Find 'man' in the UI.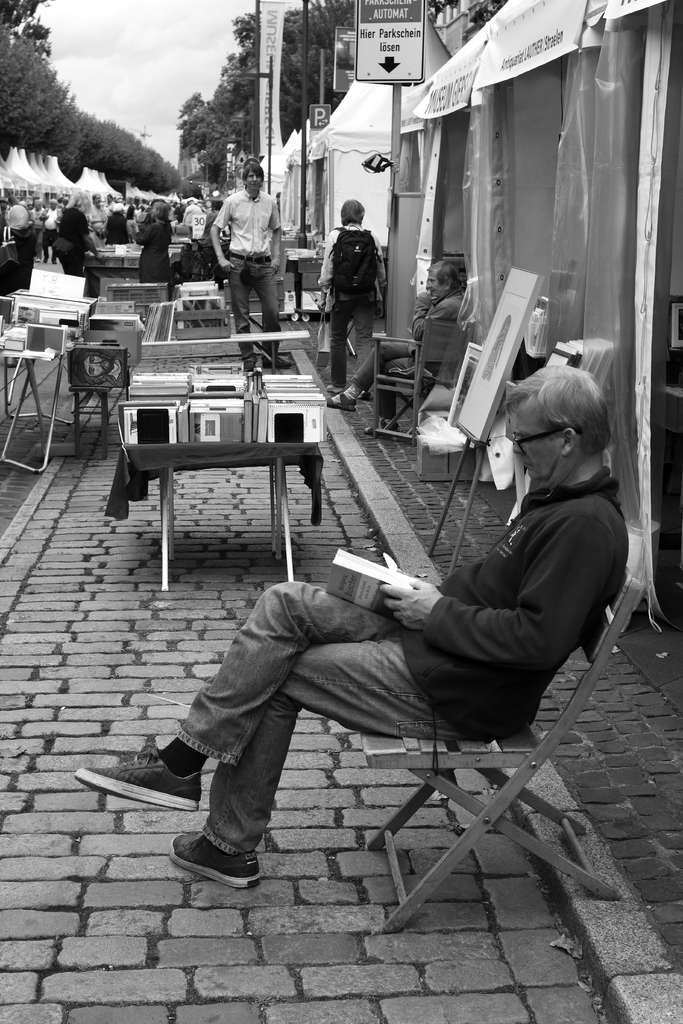
UI element at (210, 160, 281, 372).
